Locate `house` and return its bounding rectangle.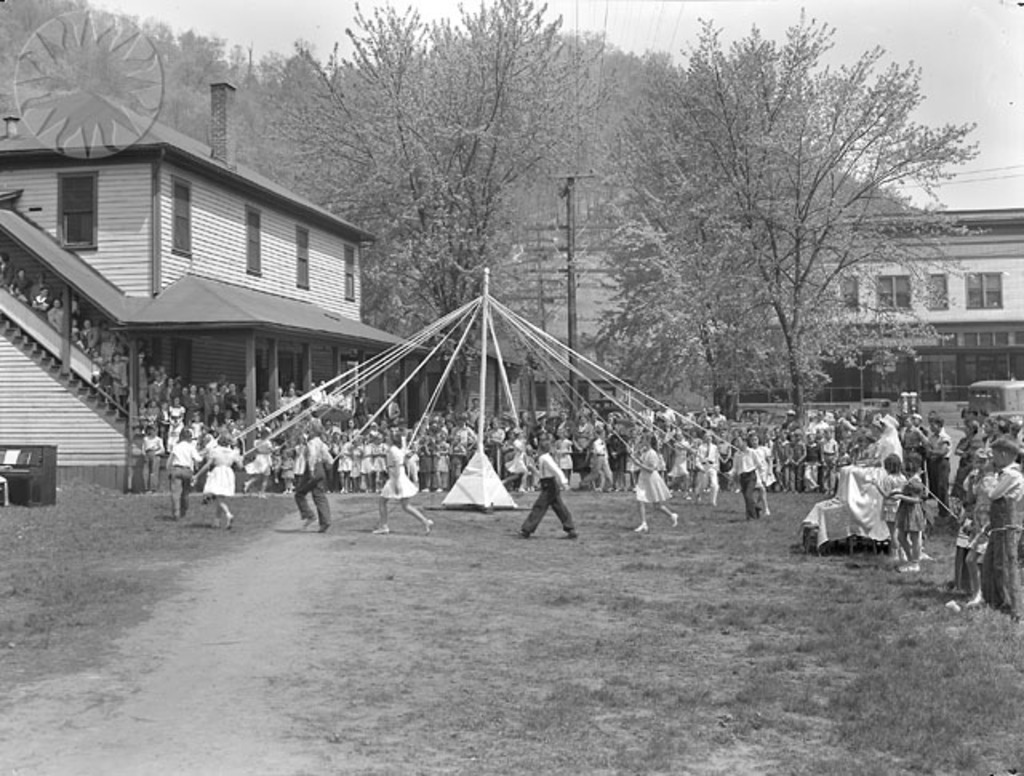
l=0, t=67, r=446, b=477.
